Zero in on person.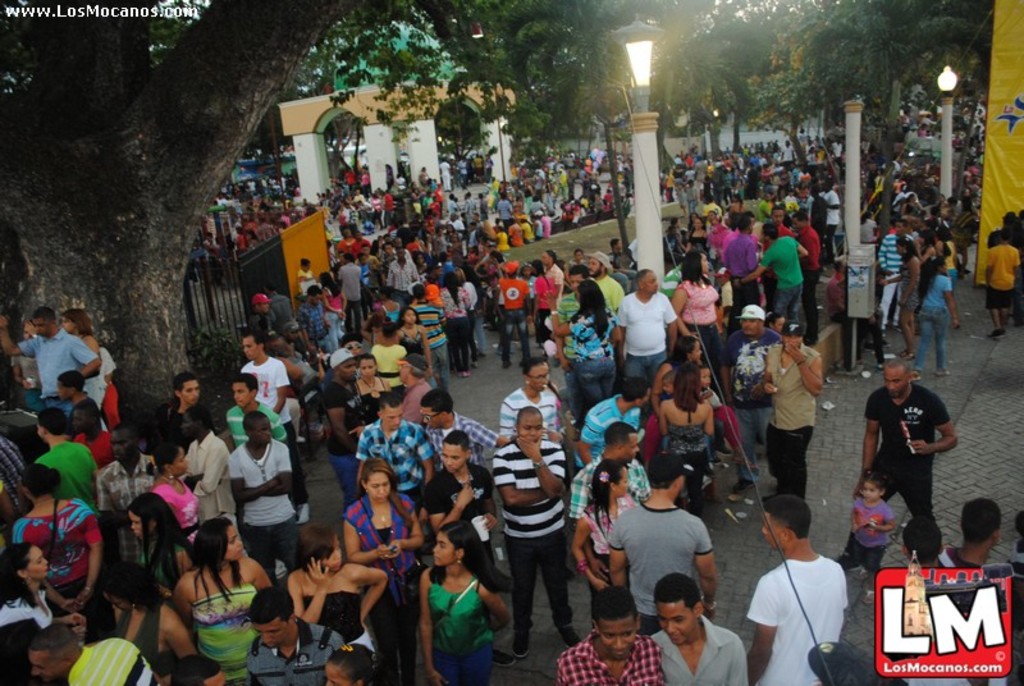
Zeroed in: (571,426,644,539).
